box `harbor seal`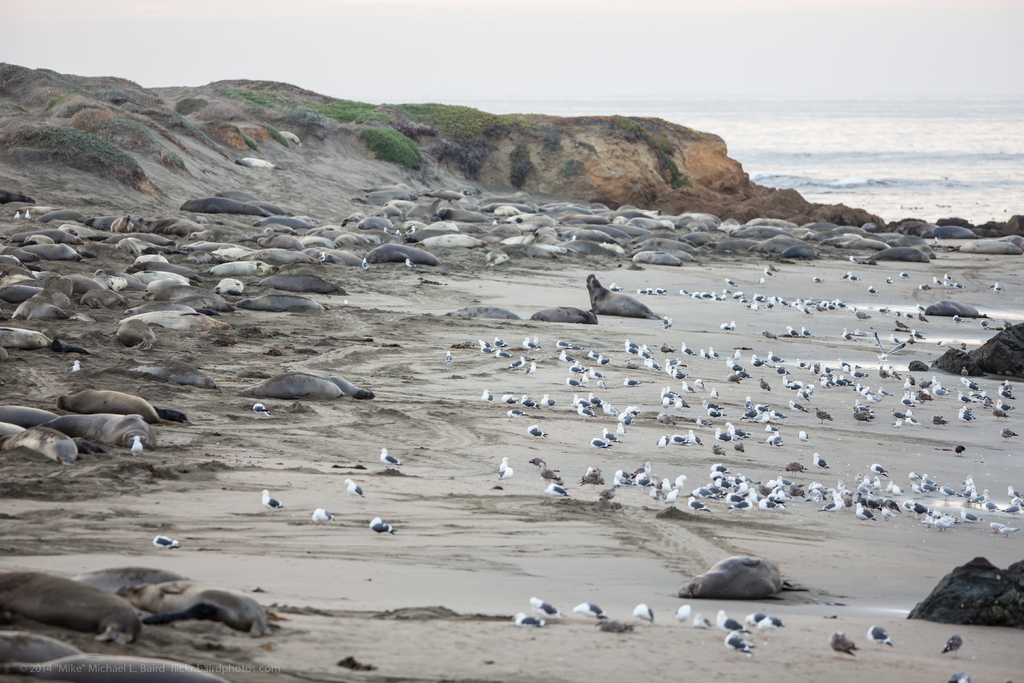
select_region(280, 129, 303, 149)
